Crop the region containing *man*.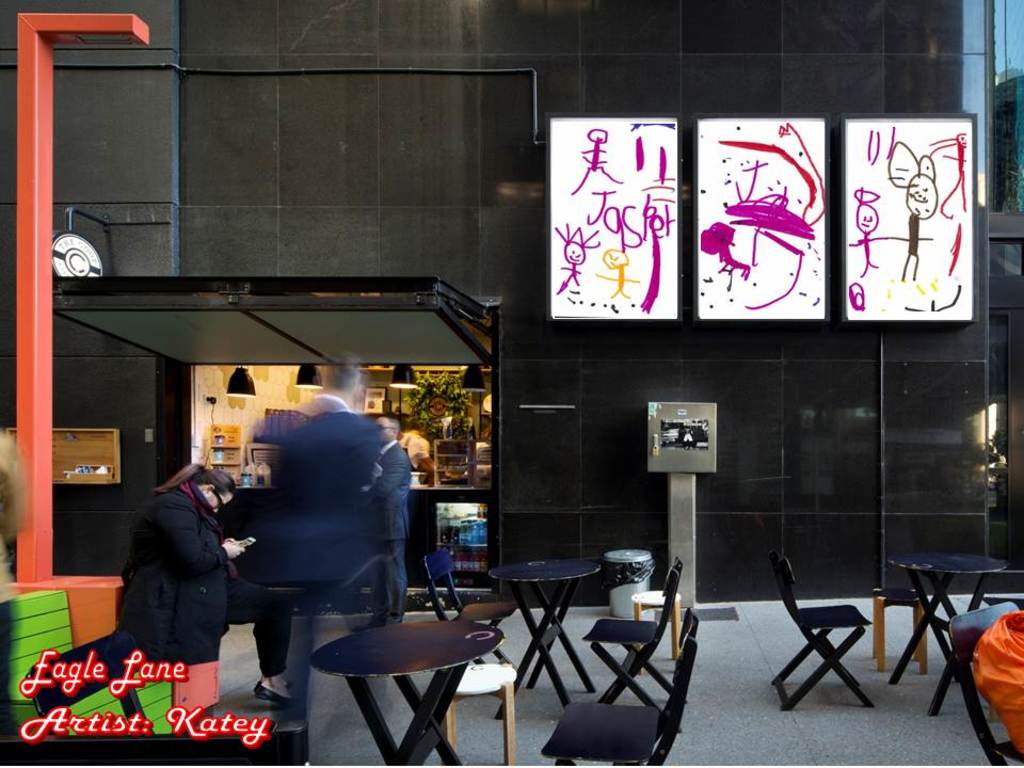
Crop region: <bbox>358, 417, 412, 634</bbox>.
